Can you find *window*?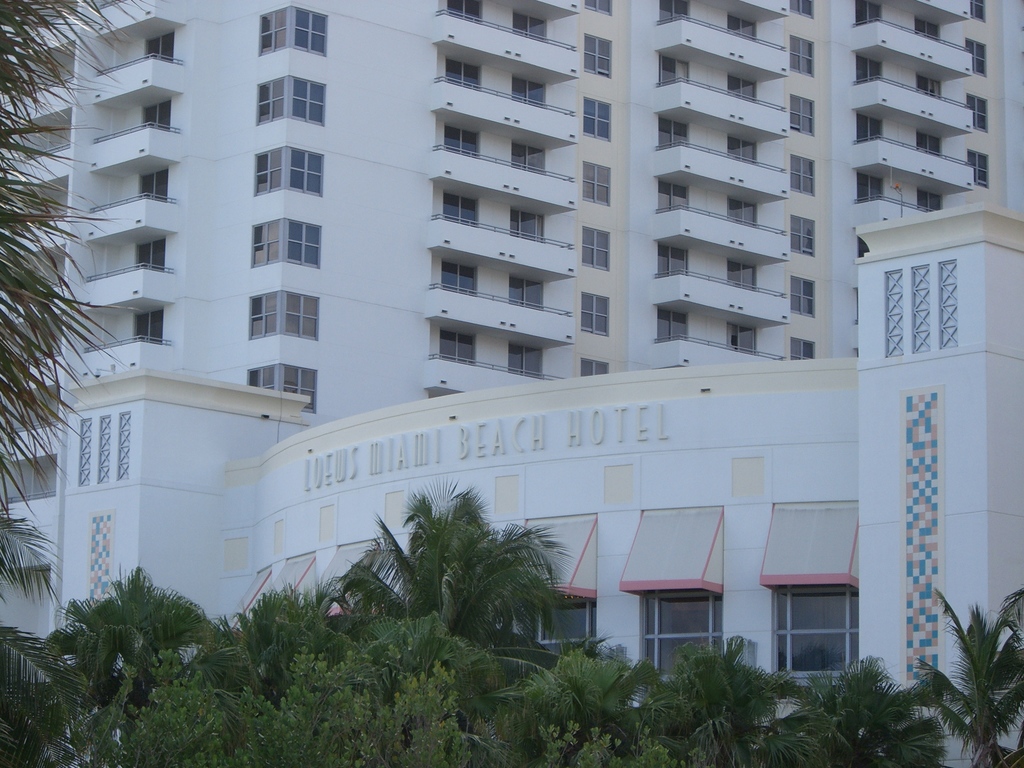
Yes, bounding box: [x1=860, y1=115, x2=880, y2=141].
